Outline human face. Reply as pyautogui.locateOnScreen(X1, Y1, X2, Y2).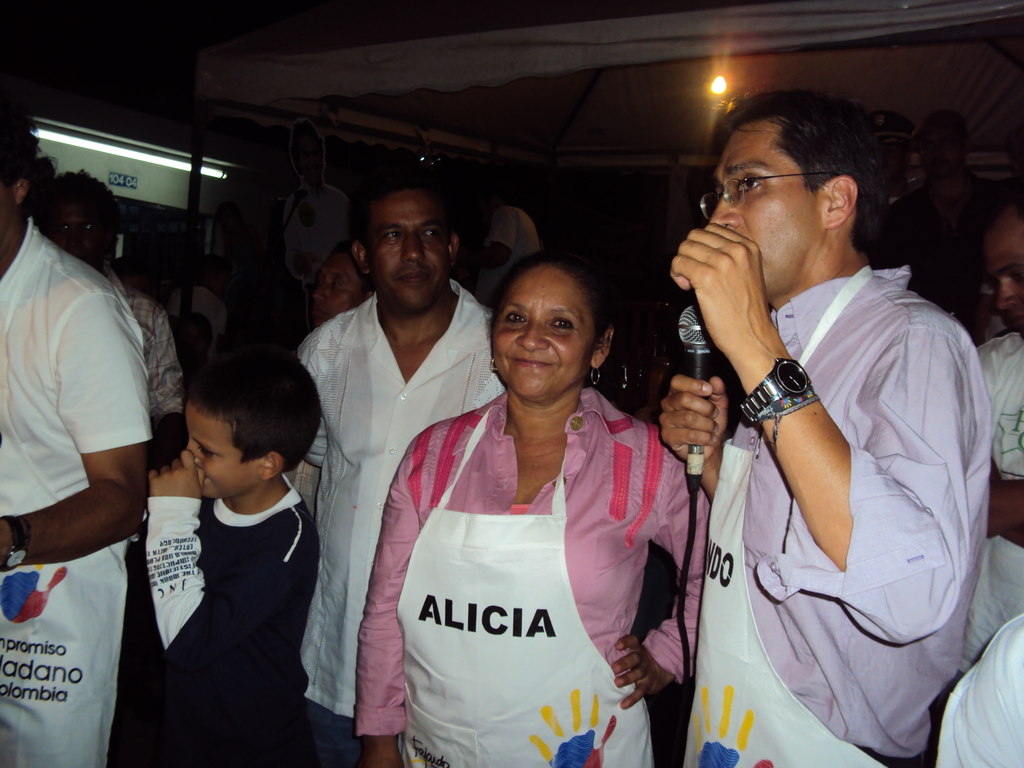
pyautogui.locateOnScreen(987, 221, 1023, 330).
